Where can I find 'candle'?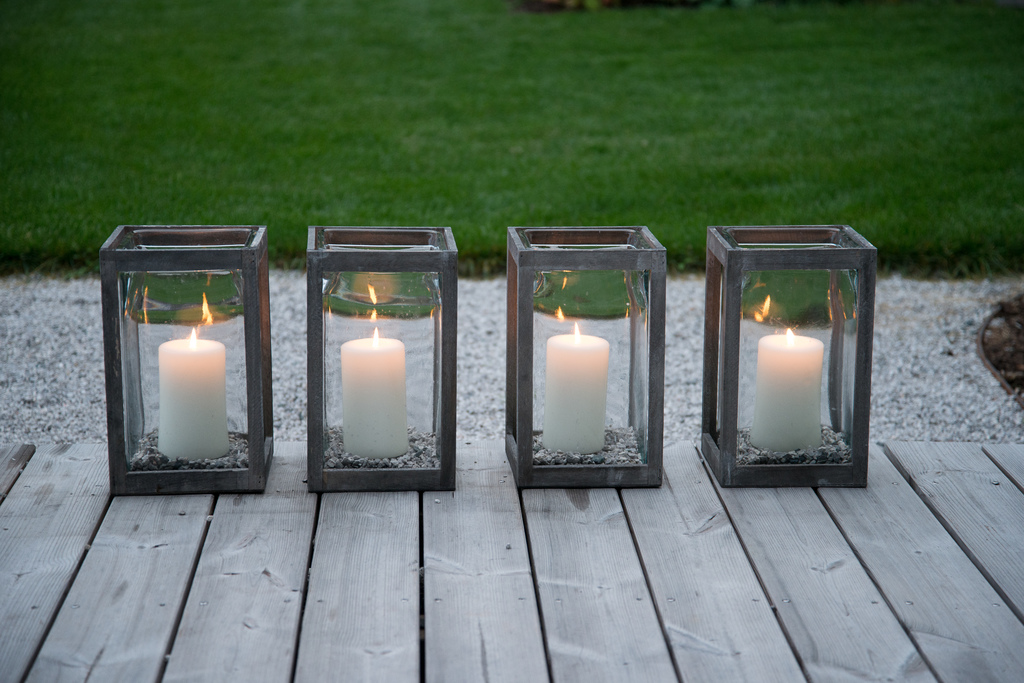
You can find it at {"left": 760, "top": 325, "right": 819, "bottom": 457}.
